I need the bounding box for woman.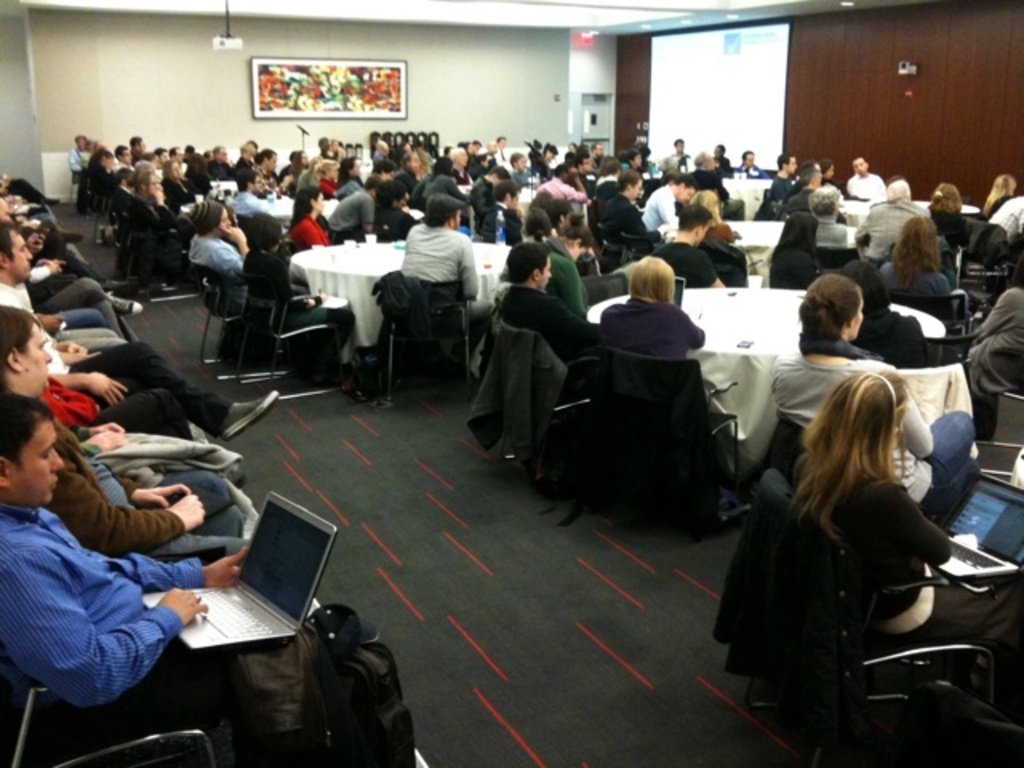
Here it is: box=[712, 146, 728, 176].
